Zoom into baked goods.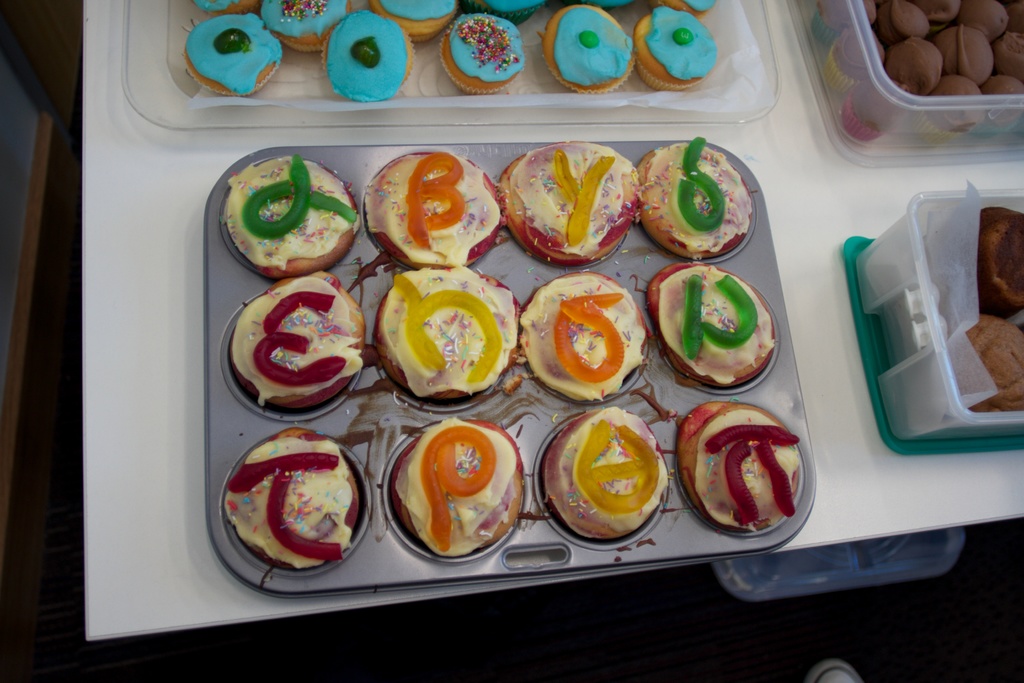
Zoom target: [x1=950, y1=323, x2=1023, y2=413].
